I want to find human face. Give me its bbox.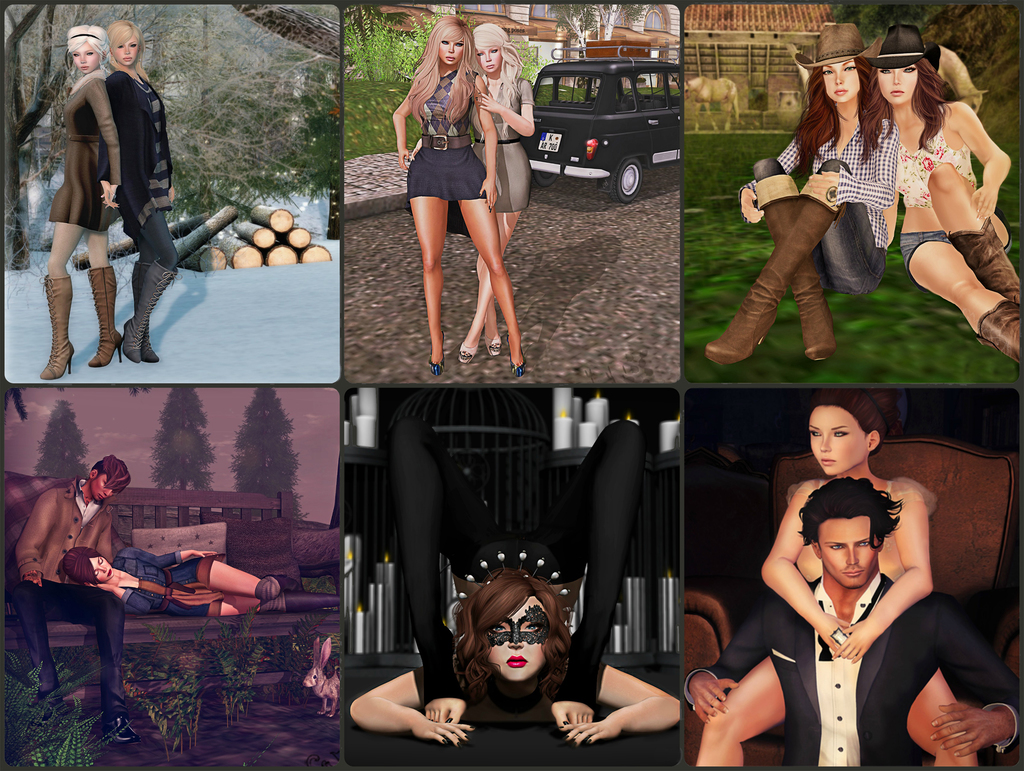
[left=817, top=517, right=881, bottom=591].
